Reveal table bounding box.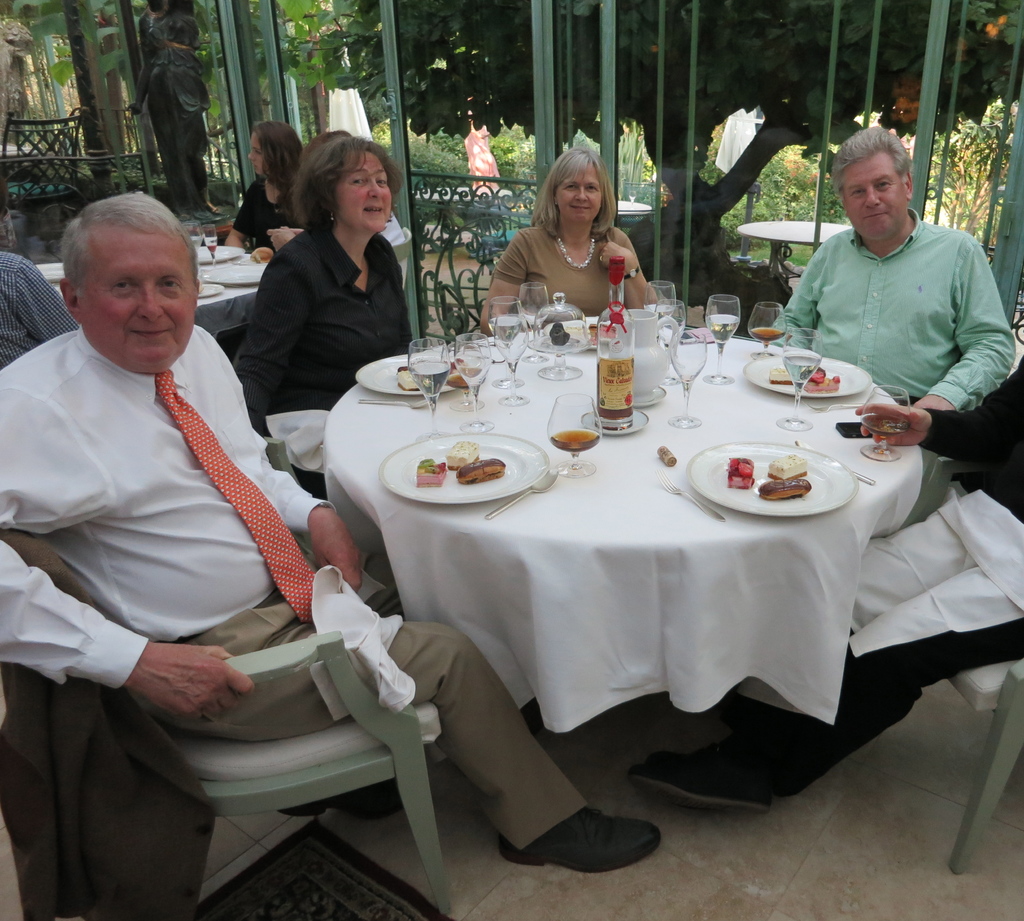
Revealed: detection(260, 312, 927, 734).
